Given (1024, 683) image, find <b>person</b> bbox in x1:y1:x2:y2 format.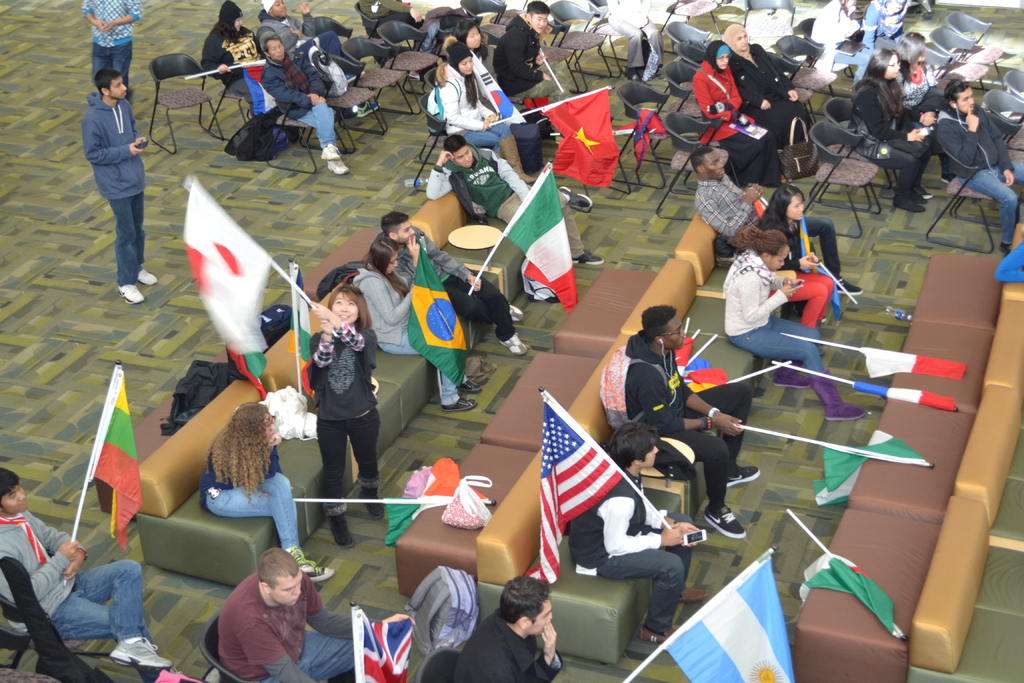
353:0:419:36.
